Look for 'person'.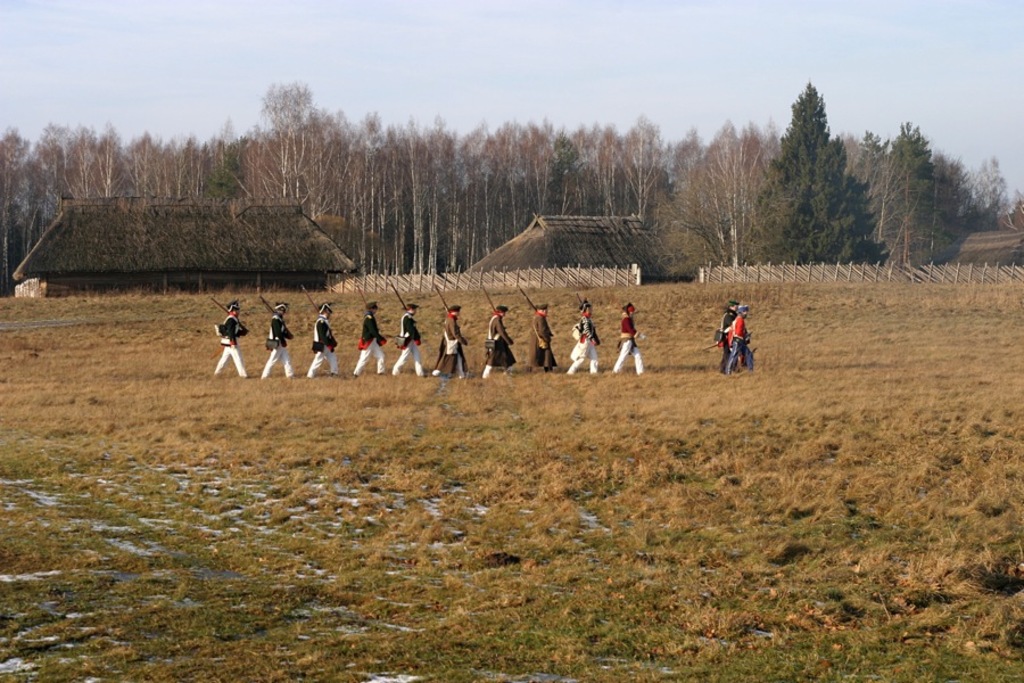
Found: region(530, 303, 567, 377).
